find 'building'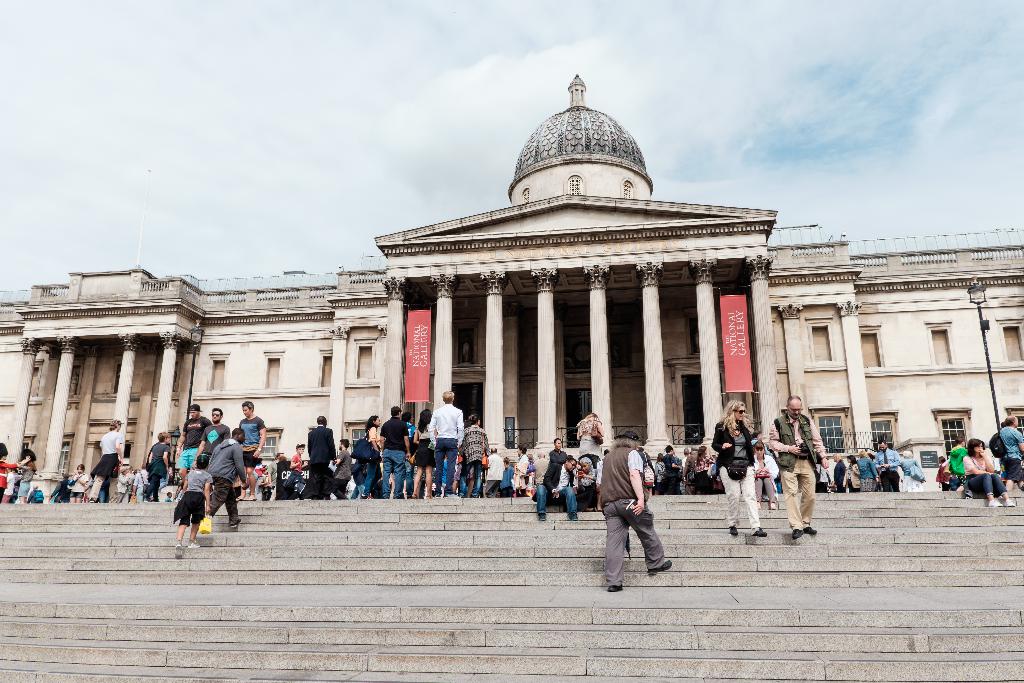
box=[0, 74, 1023, 503]
